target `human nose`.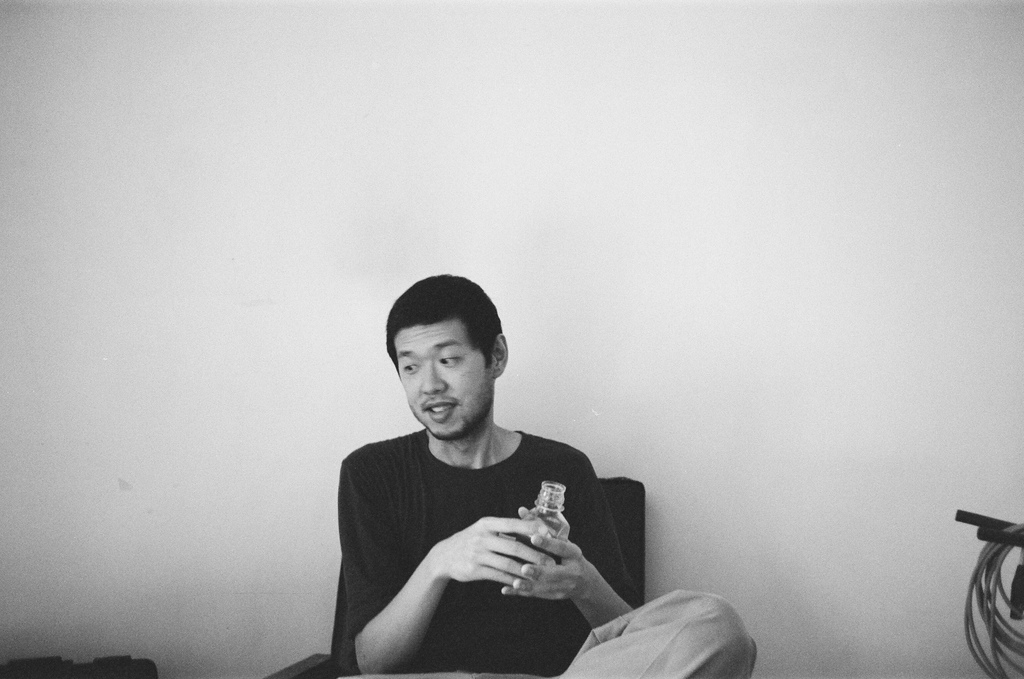
Target region: <region>417, 363, 446, 395</region>.
